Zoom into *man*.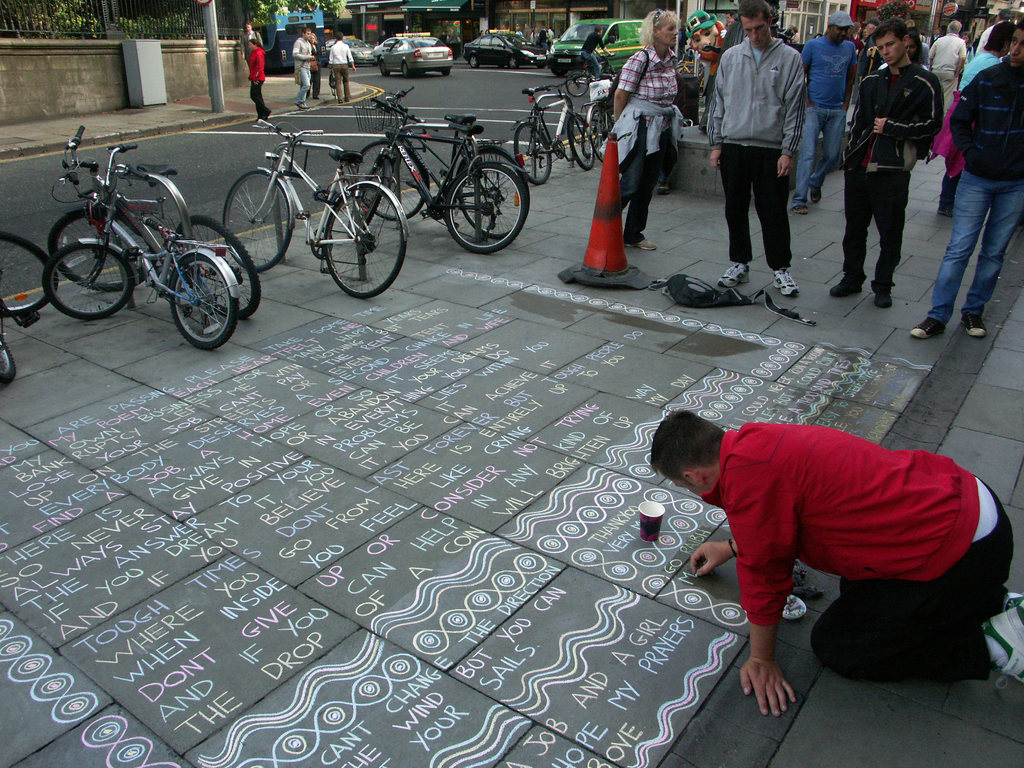
Zoom target: <region>709, 13, 814, 289</region>.
